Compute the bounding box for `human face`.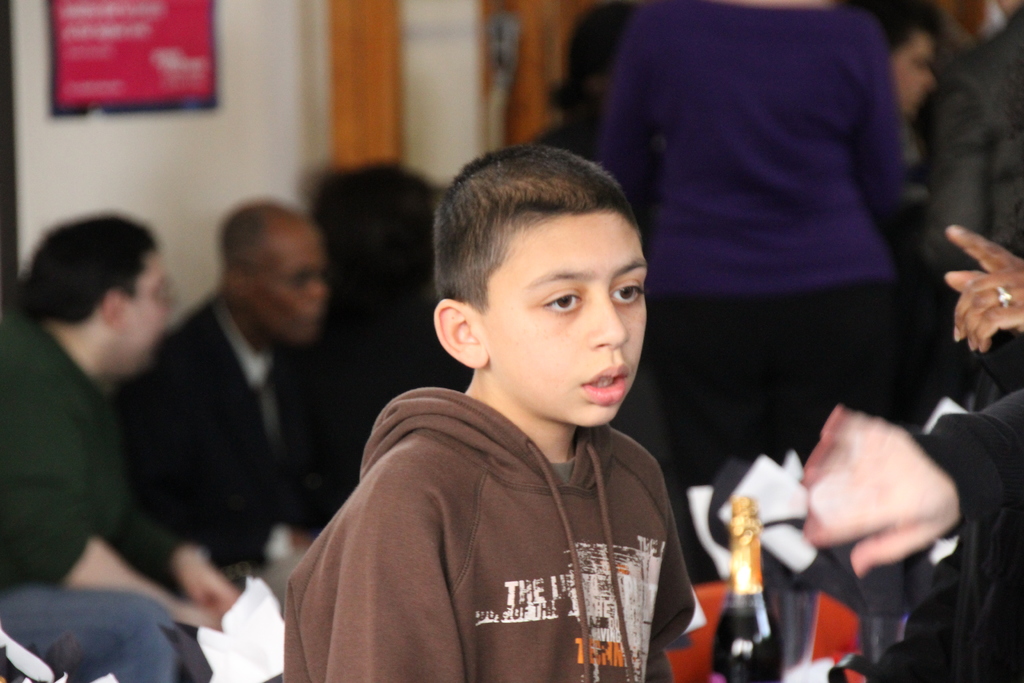
(888, 30, 934, 113).
